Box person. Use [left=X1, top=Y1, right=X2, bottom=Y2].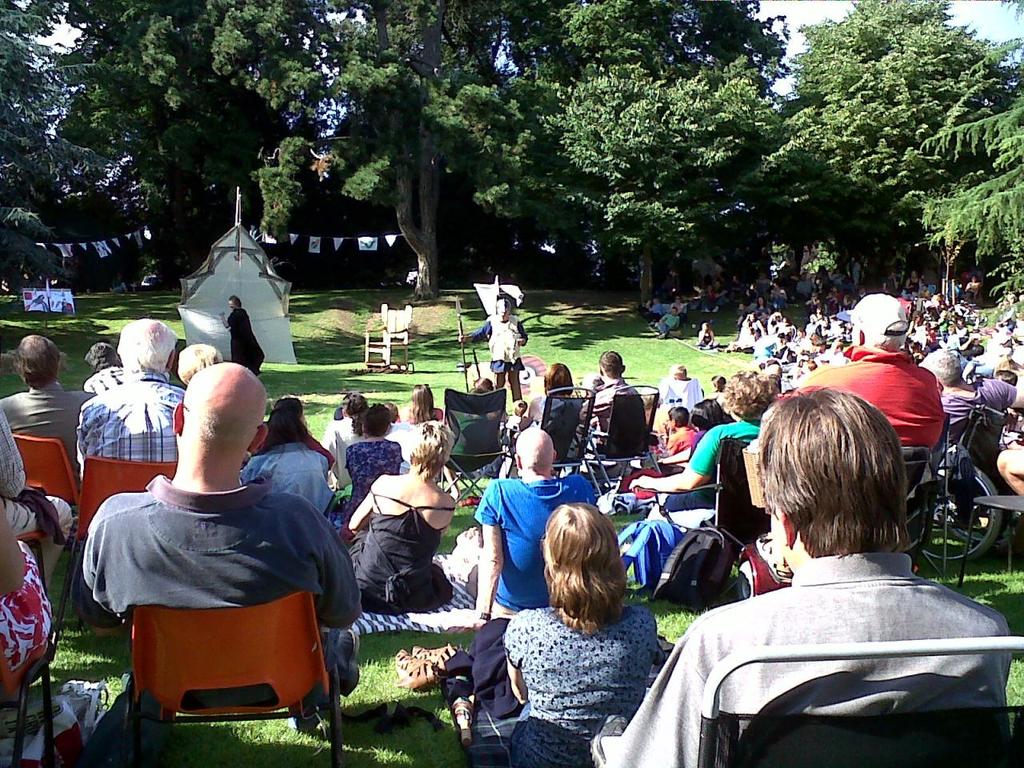
[left=329, top=388, right=367, bottom=488].
